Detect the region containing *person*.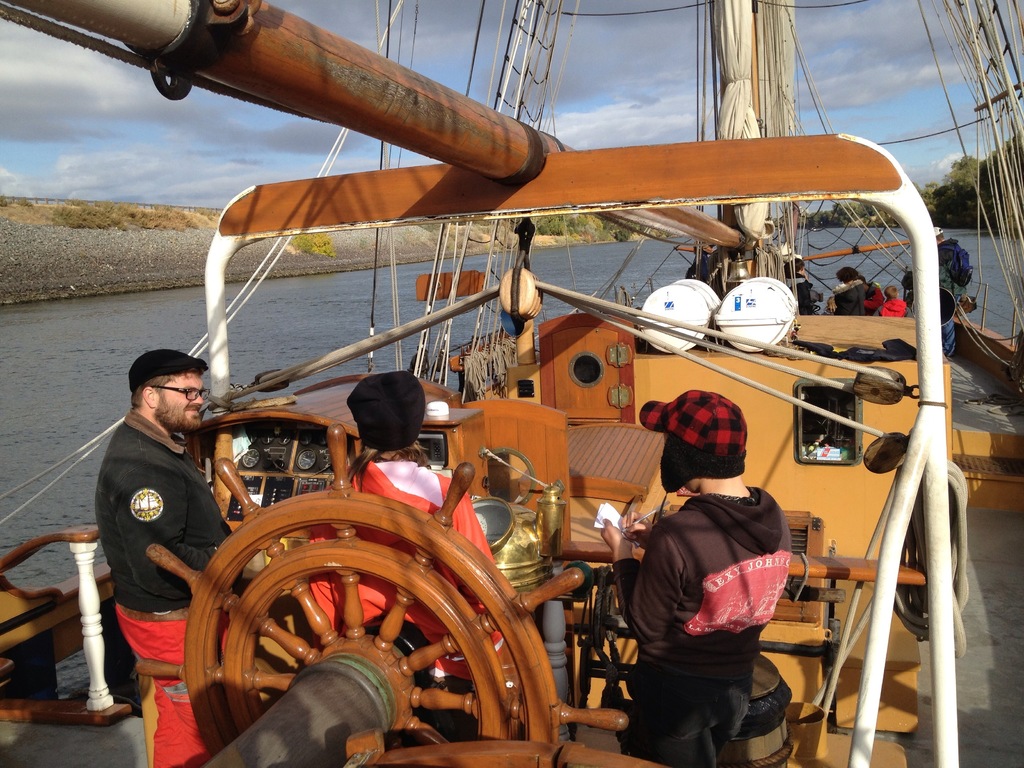
region(307, 371, 508, 678).
